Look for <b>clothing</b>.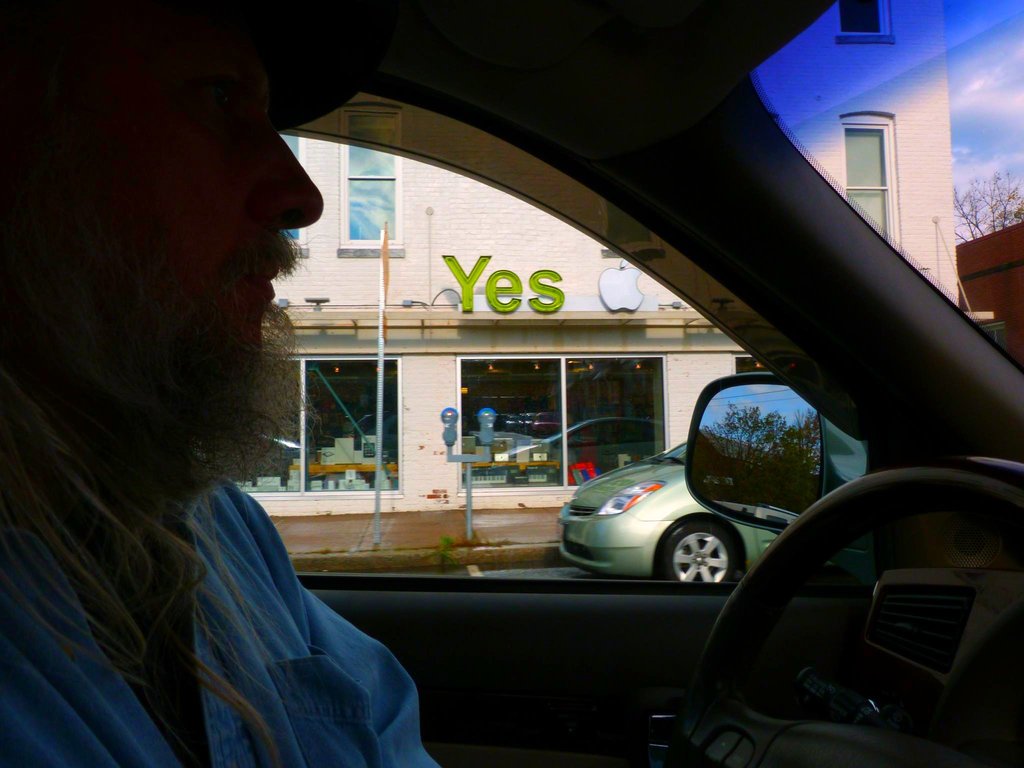
Found: [x1=42, y1=362, x2=469, y2=759].
